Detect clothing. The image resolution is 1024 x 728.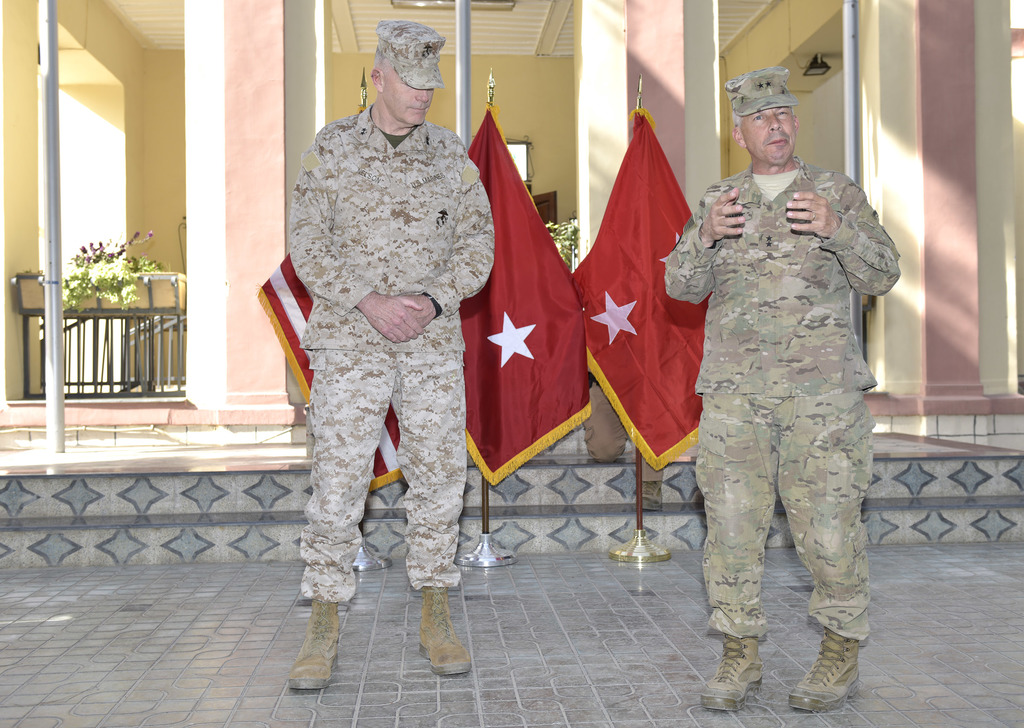
box=[261, 60, 494, 601].
